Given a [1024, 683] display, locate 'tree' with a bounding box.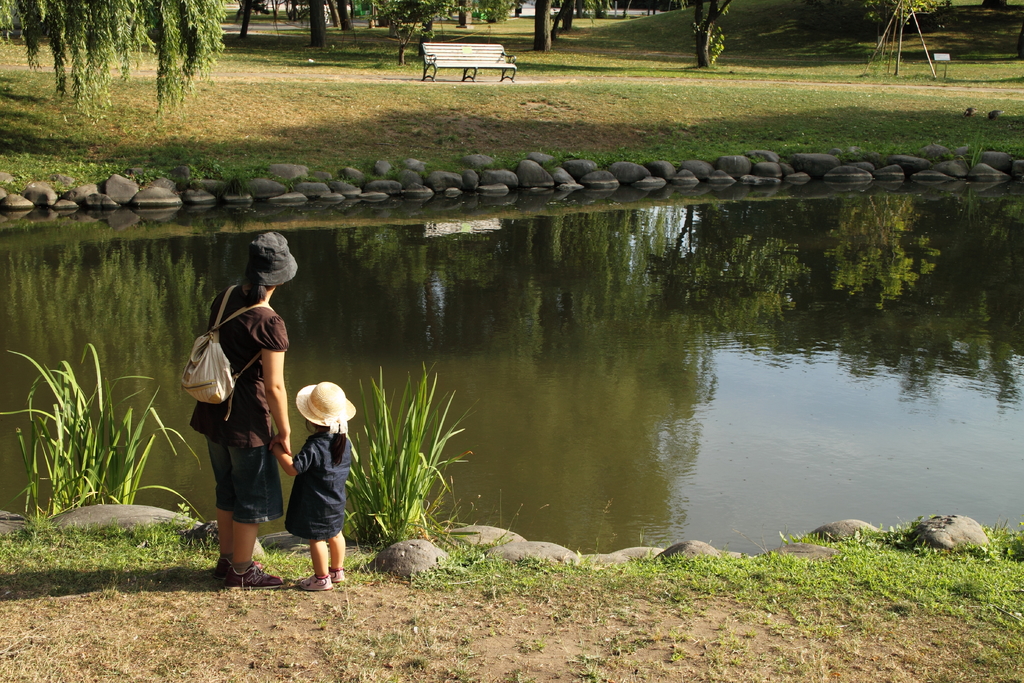
Located: 862/0/942/78.
